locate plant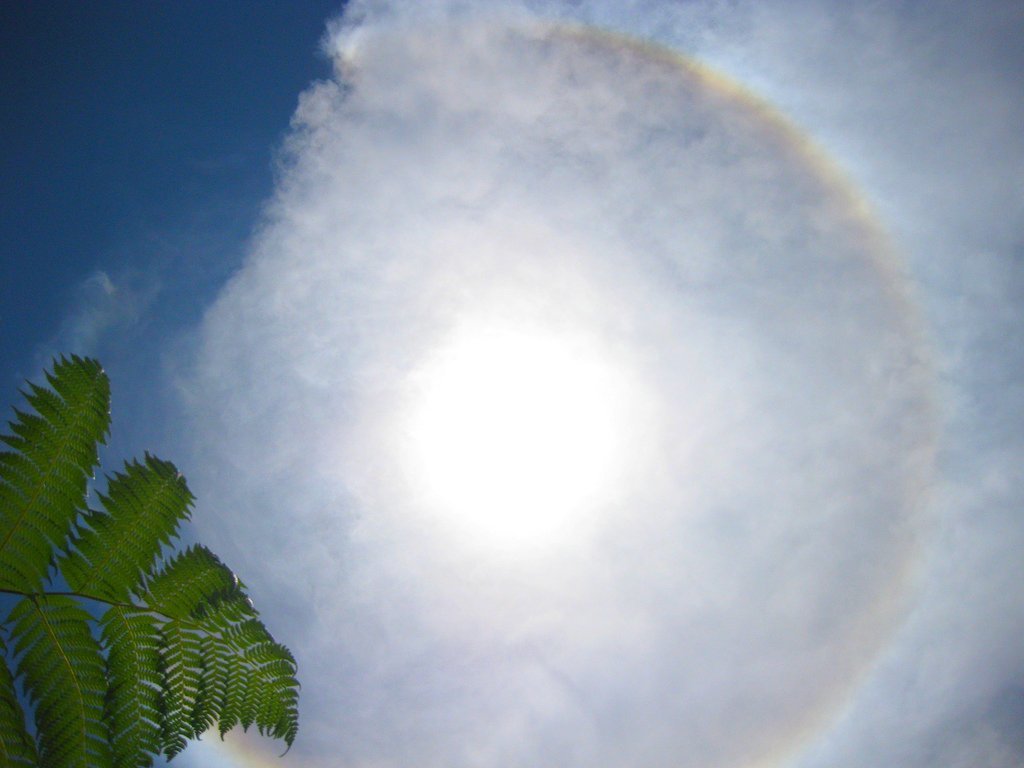
x1=2, y1=346, x2=315, y2=767
